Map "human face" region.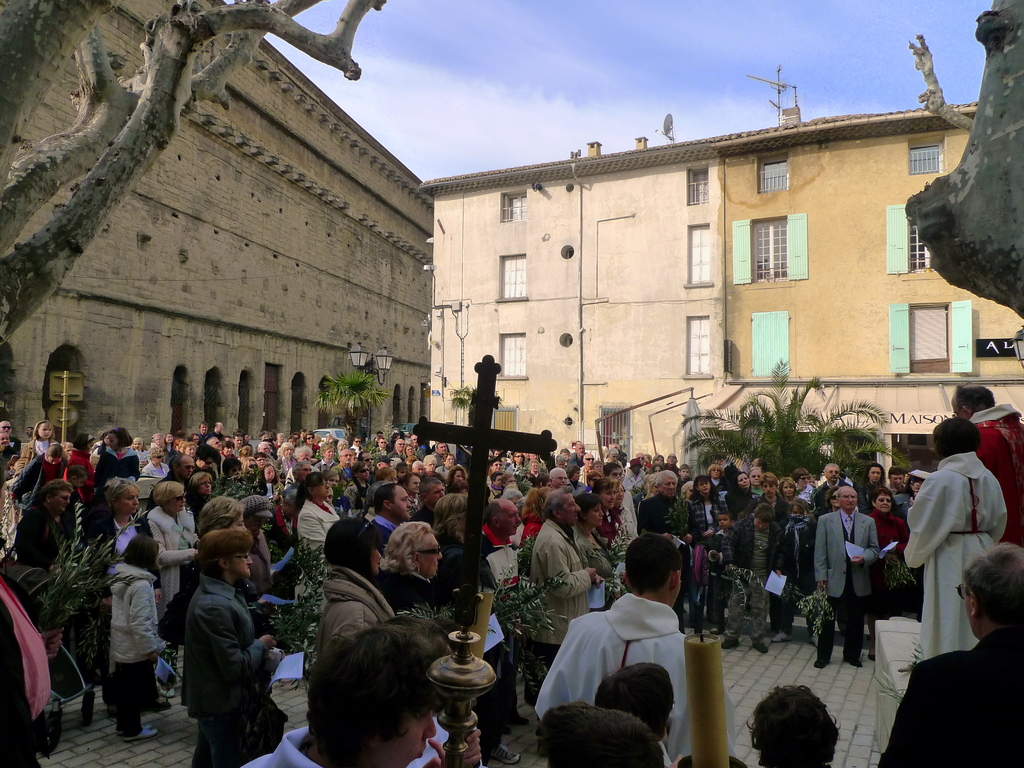
Mapped to box(584, 452, 591, 463).
